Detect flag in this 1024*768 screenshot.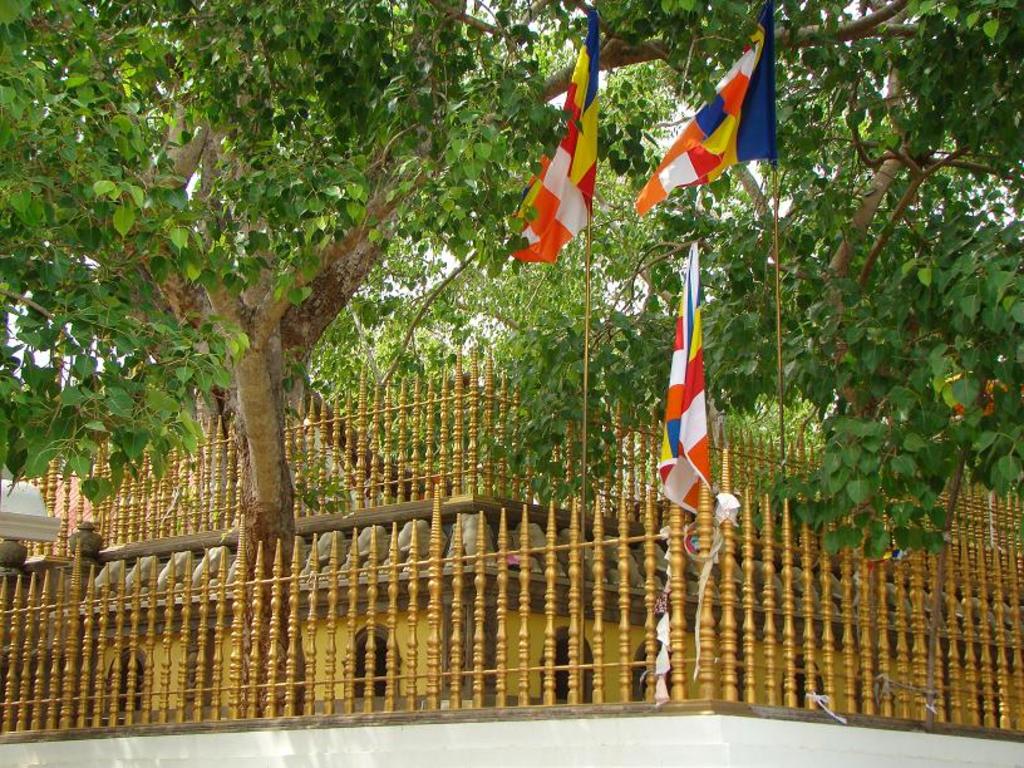
Detection: [497,8,596,271].
